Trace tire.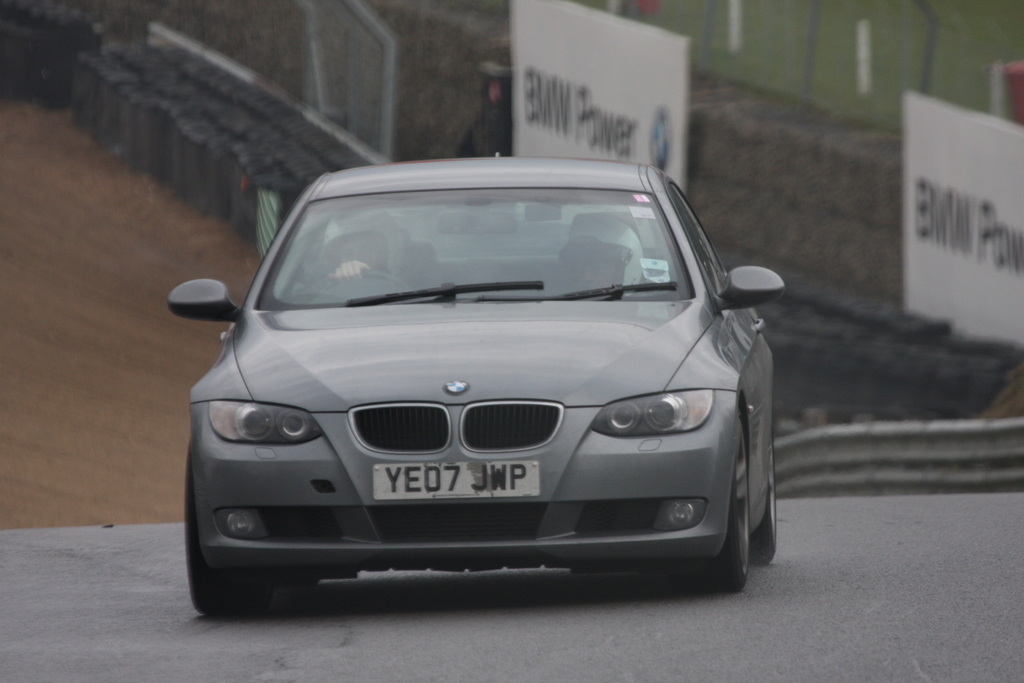
Traced to 763/413/778/562.
